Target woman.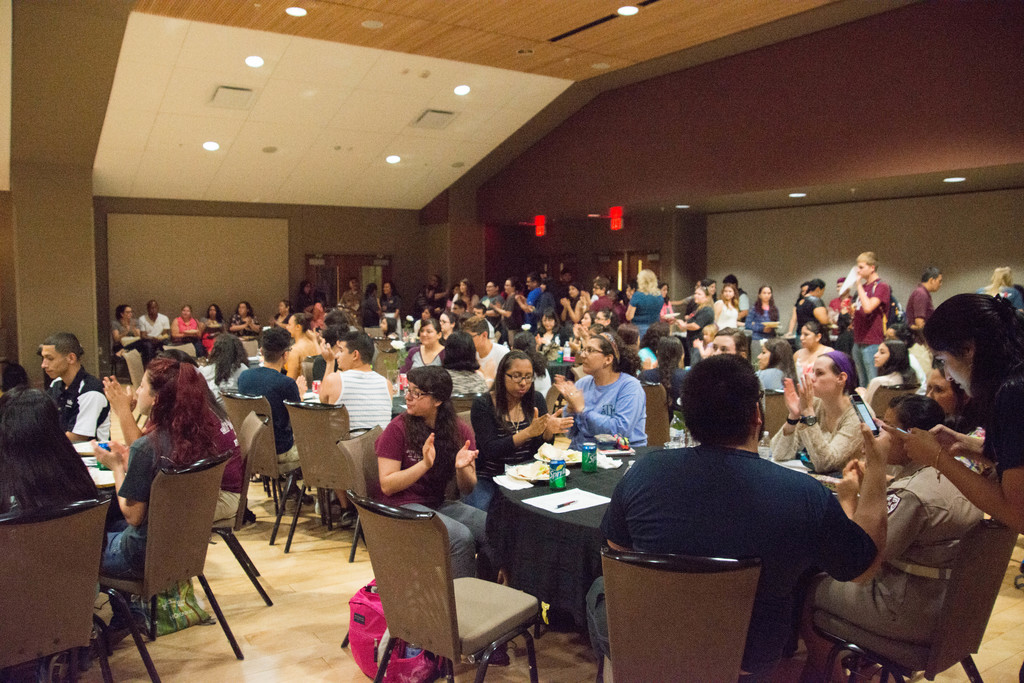
Target region: [left=399, top=320, right=446, bottom=369].
